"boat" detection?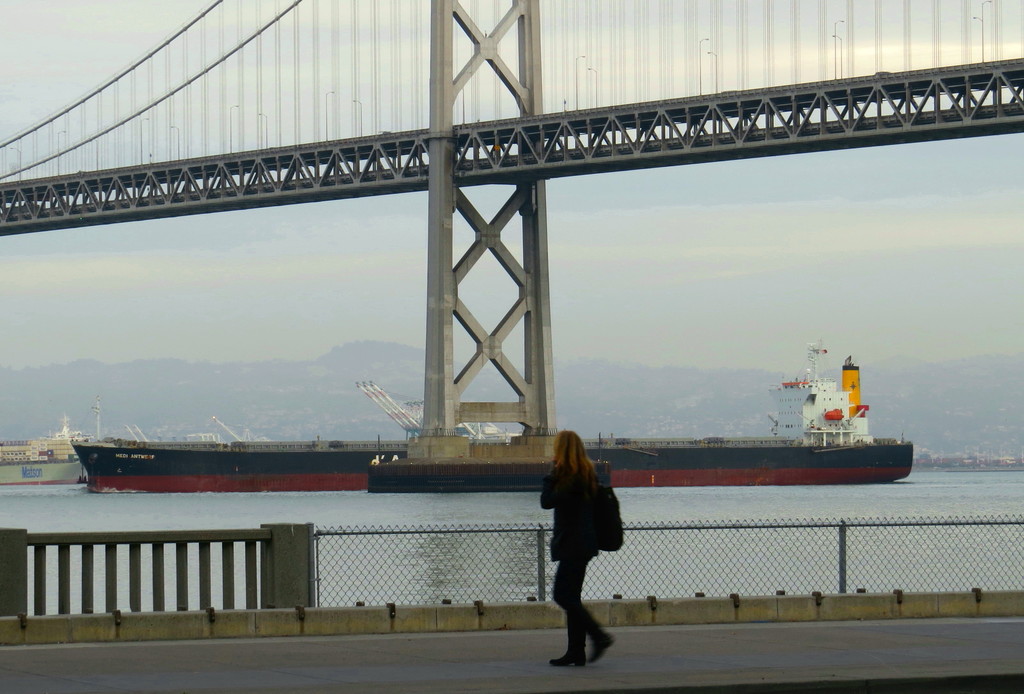
left=0, top=403, right=104, bottom=485
